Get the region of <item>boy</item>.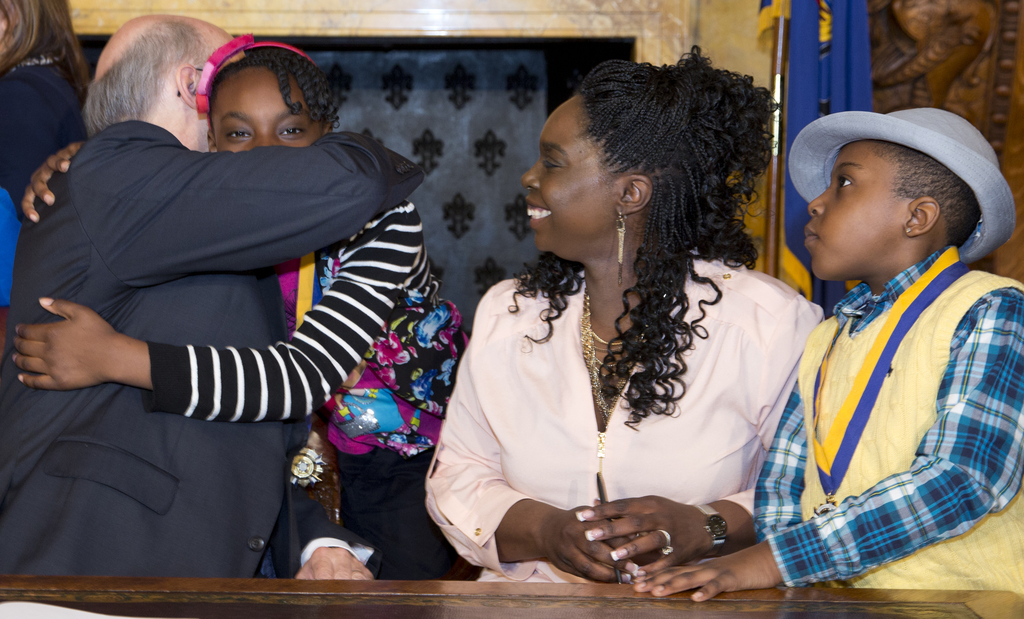
[742,114,1022,521].
